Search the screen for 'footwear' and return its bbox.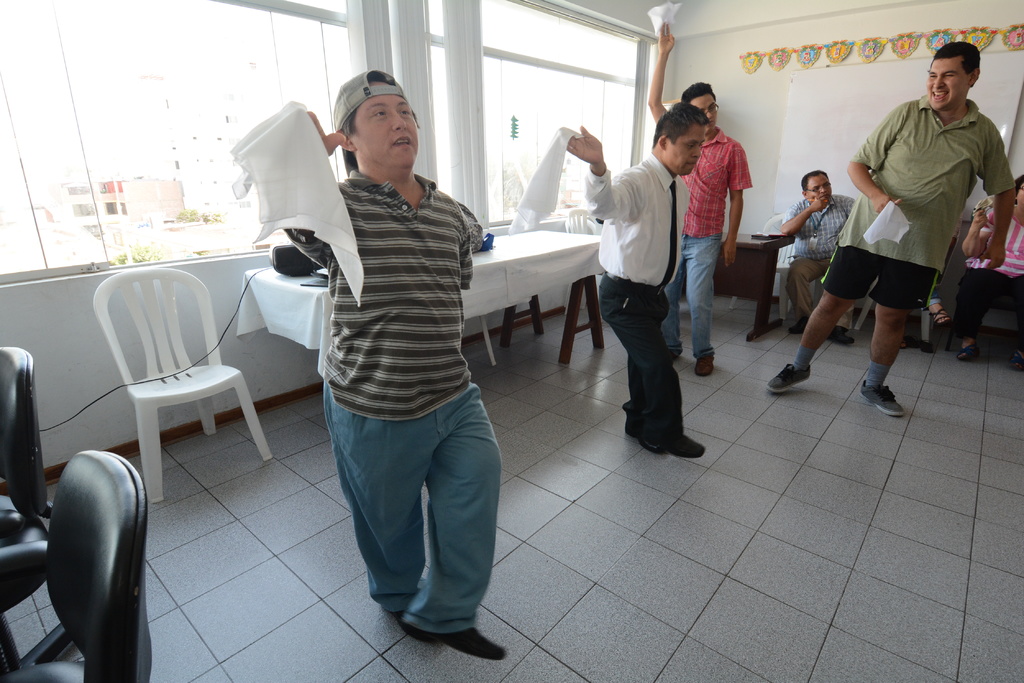
Found: 695,354,720,375.
